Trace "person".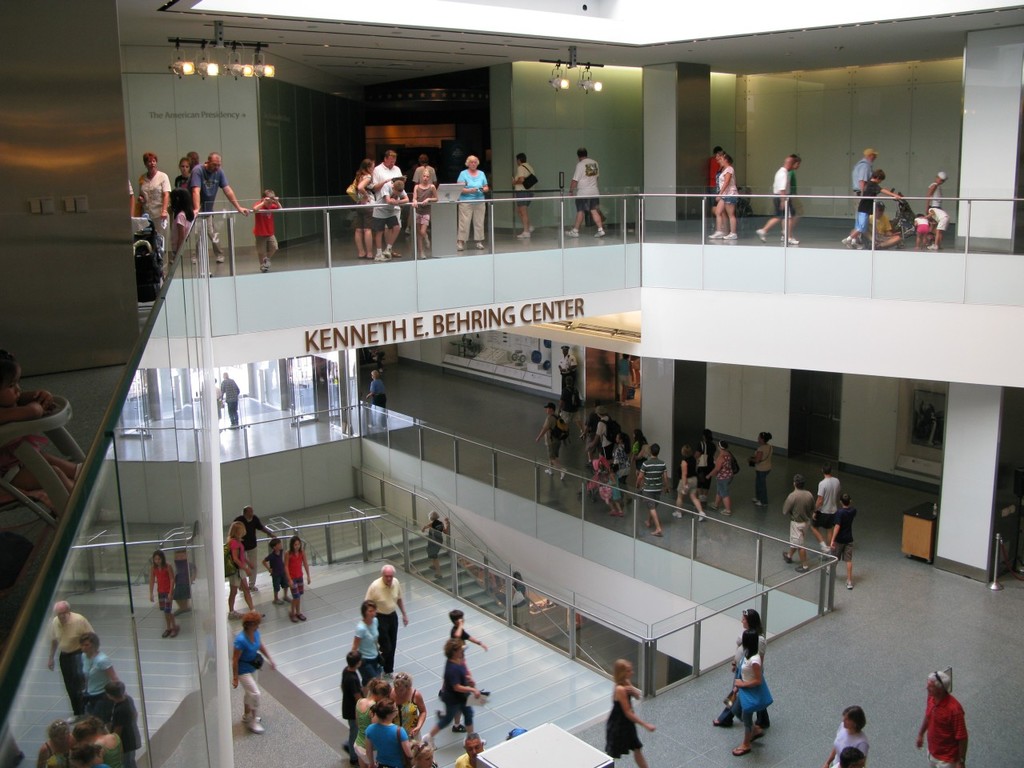
Traced to BBox(346, 158, 378, 258).
